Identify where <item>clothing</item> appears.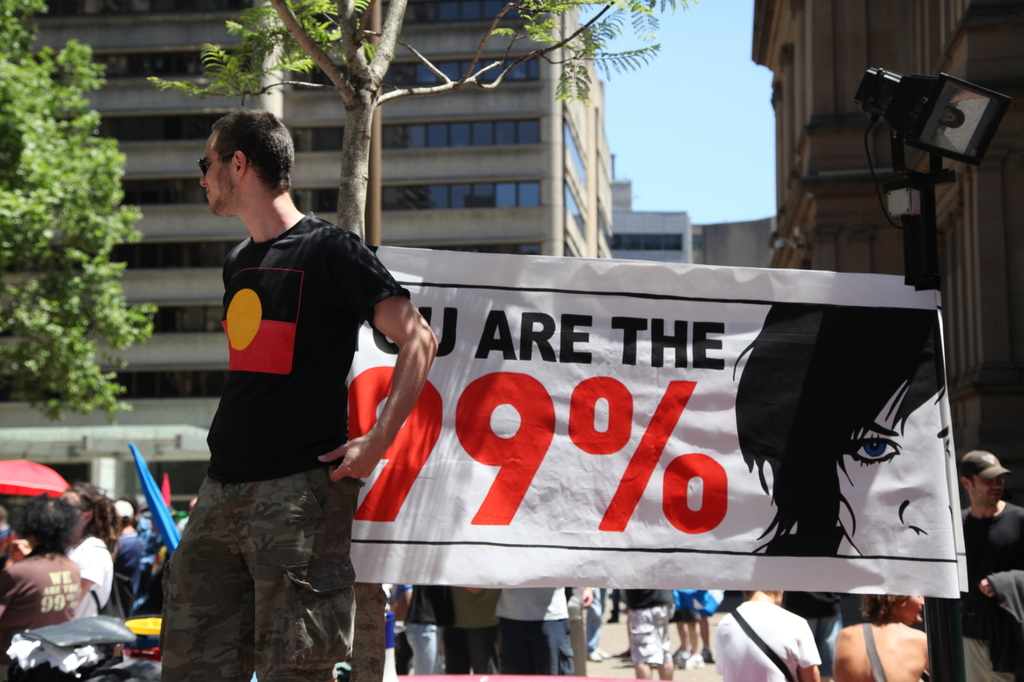
Appears at {"x1": 0, "y1": 559, "x2": 81, "y2": 630}.
